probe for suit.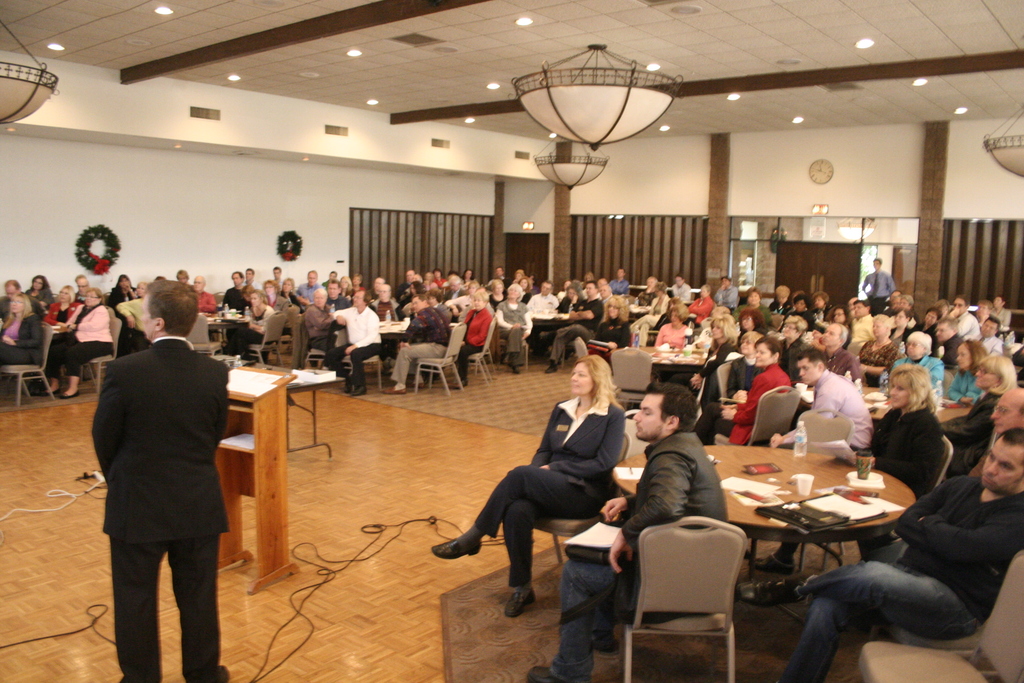
Probe result: pyautogui.locateOnScreen(476, 397, 625, 586).
